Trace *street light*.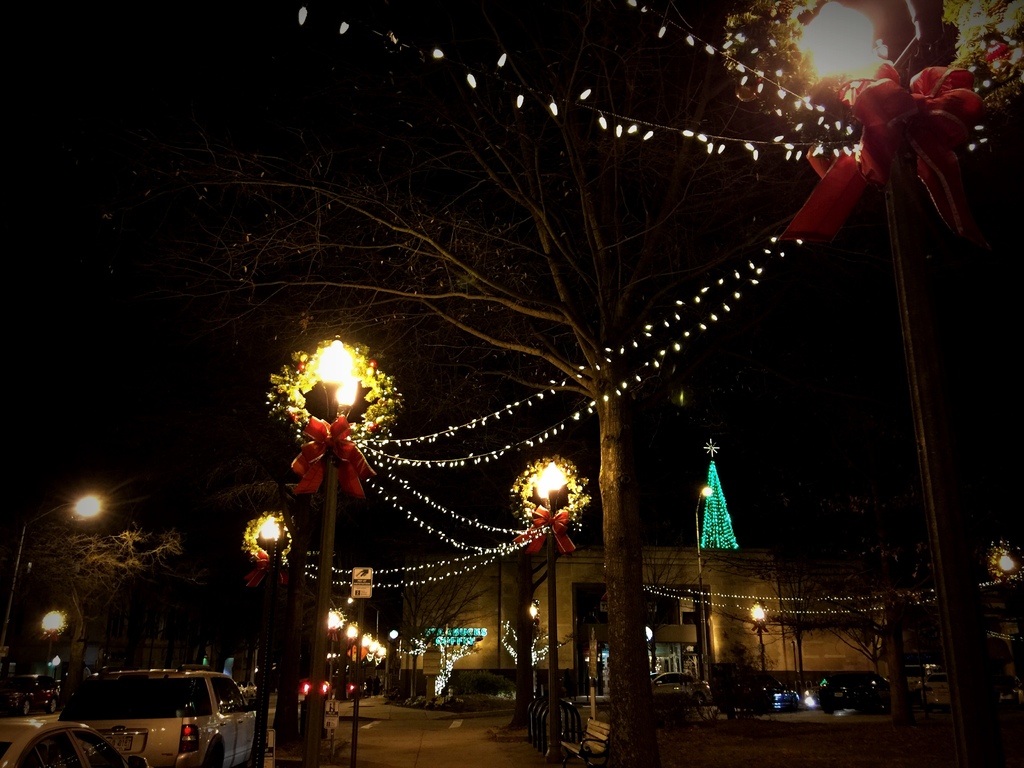
Traced to left=496, top=451, right=589, bottom=767.
